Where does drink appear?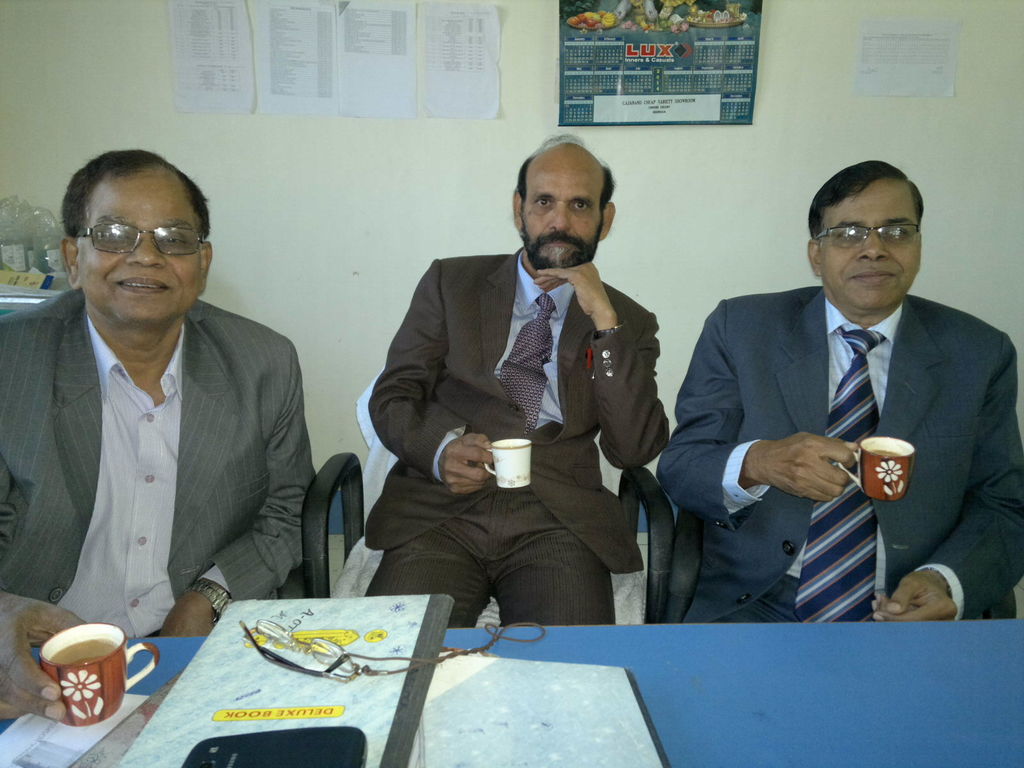
Appears at (x1=869, y1=450, x2=903, y2=458).
